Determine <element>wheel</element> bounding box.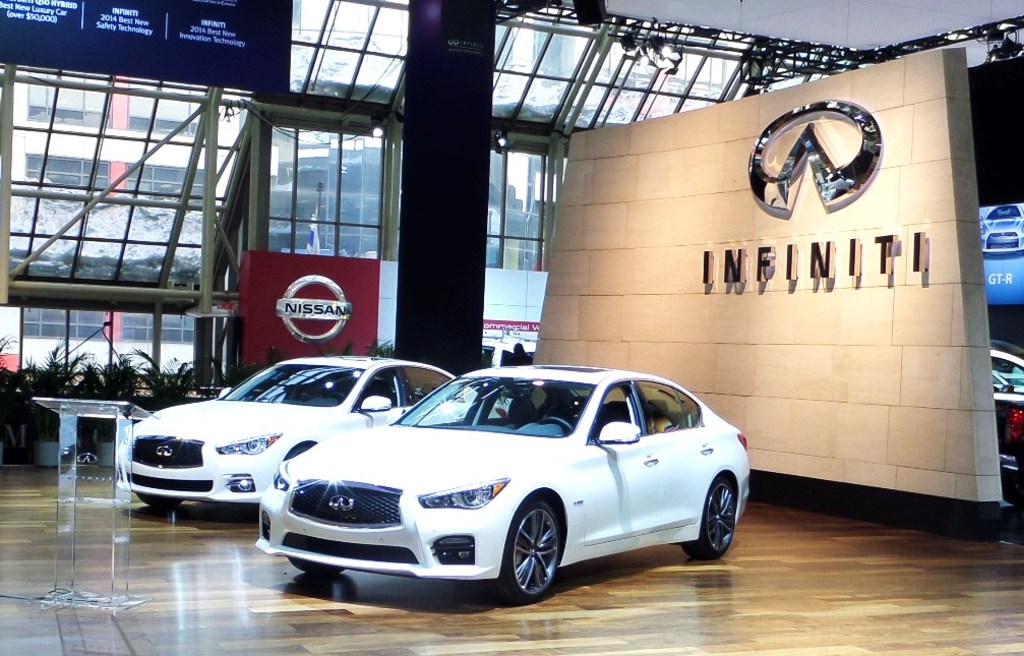
Determined: (681,474,734,560).
